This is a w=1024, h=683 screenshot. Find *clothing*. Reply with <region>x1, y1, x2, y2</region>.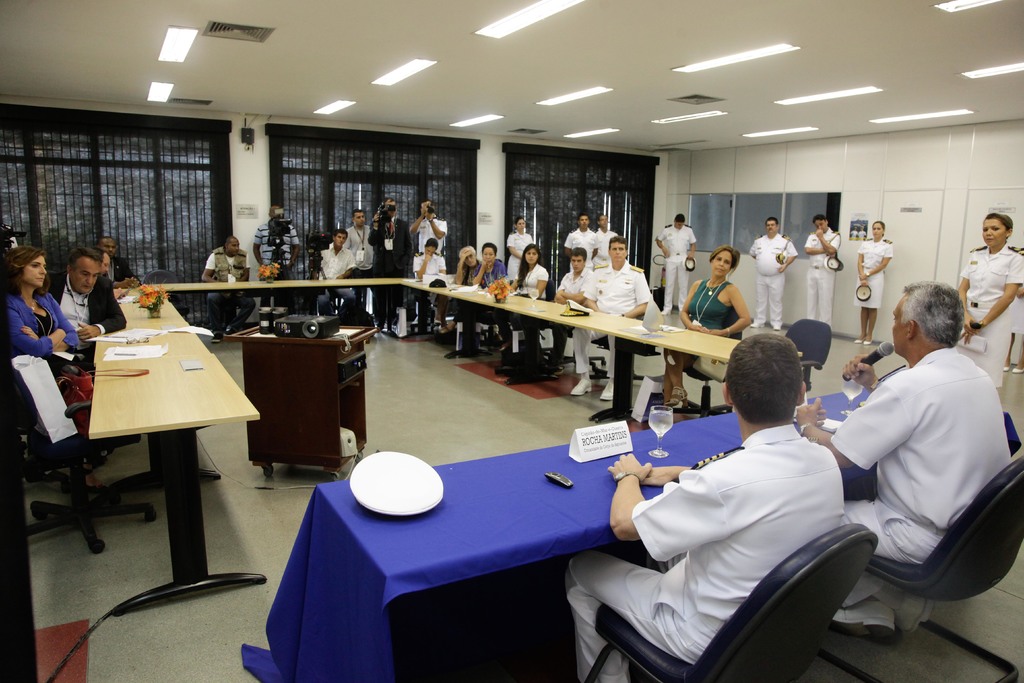
<region>40, 272, 124, 379</region>.
